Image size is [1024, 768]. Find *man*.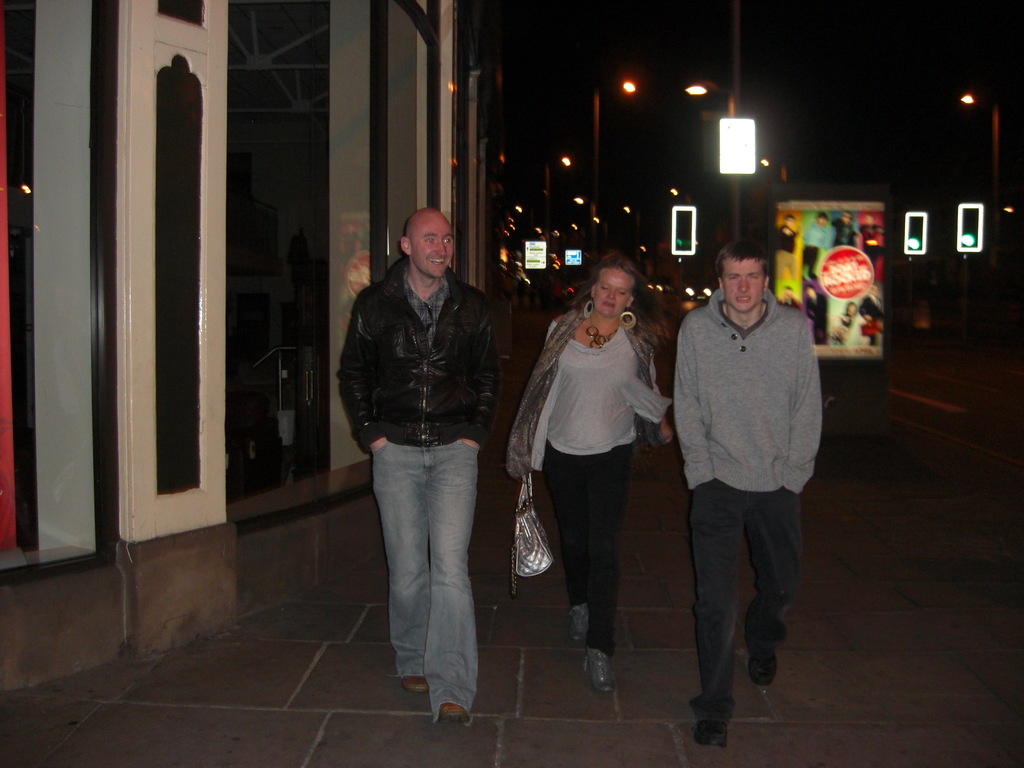
(858,213,885,278).
